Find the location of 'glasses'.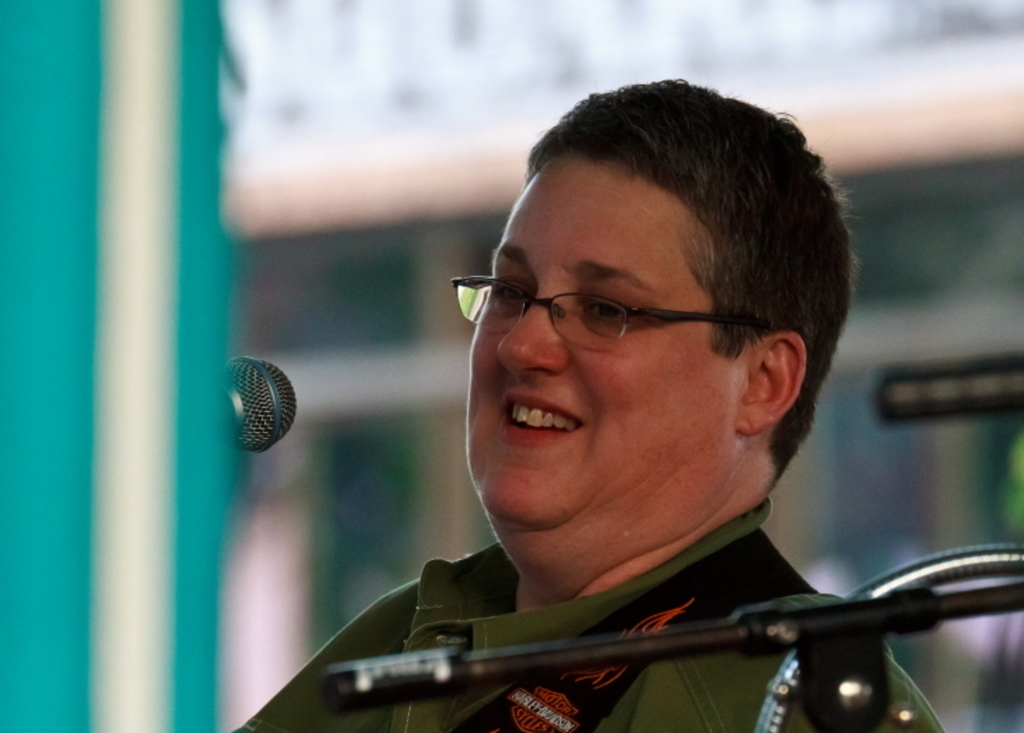
Location: 453 273 781 346.
